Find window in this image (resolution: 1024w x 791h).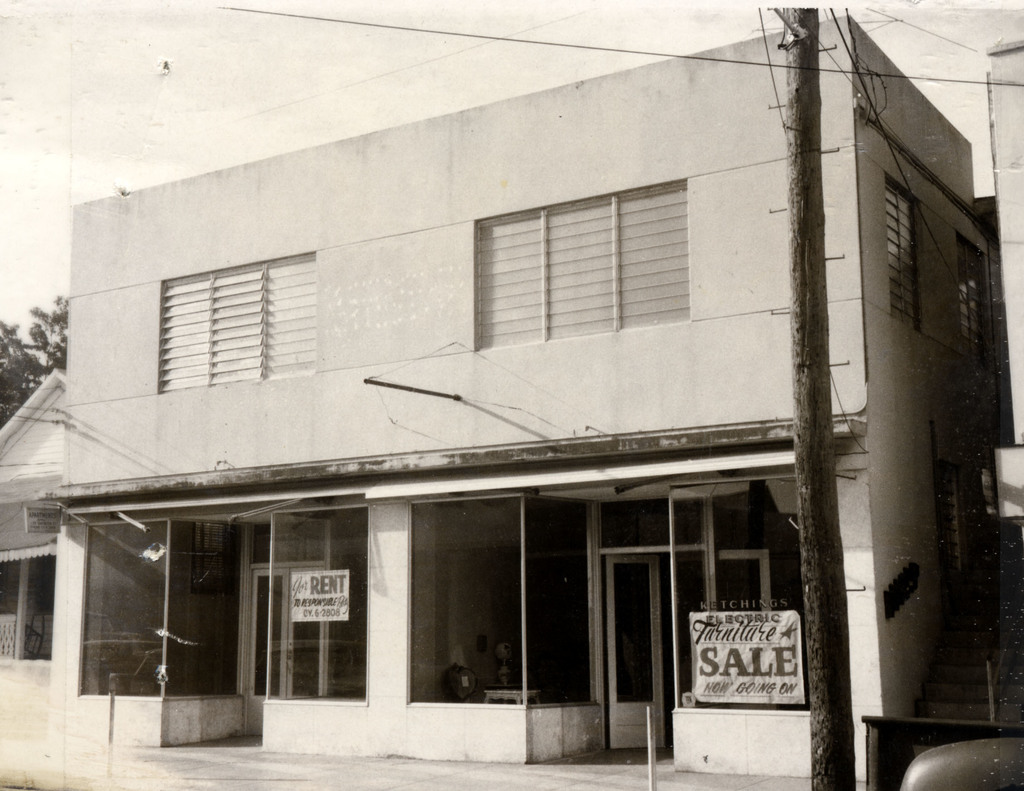
[956,235,986,353].
